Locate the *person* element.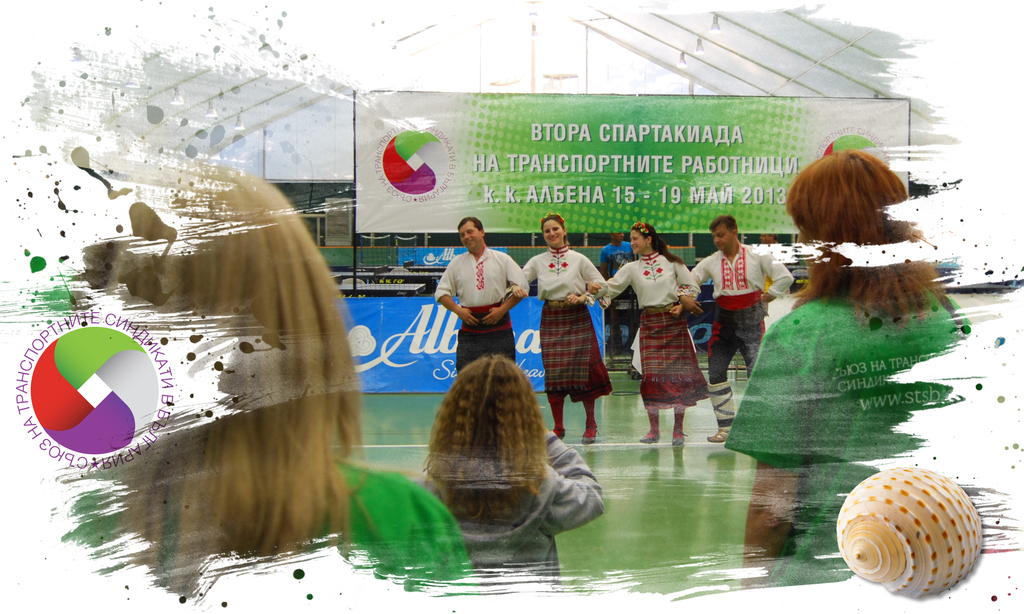
Element bbox: crop(424, 352, 605, 584).
